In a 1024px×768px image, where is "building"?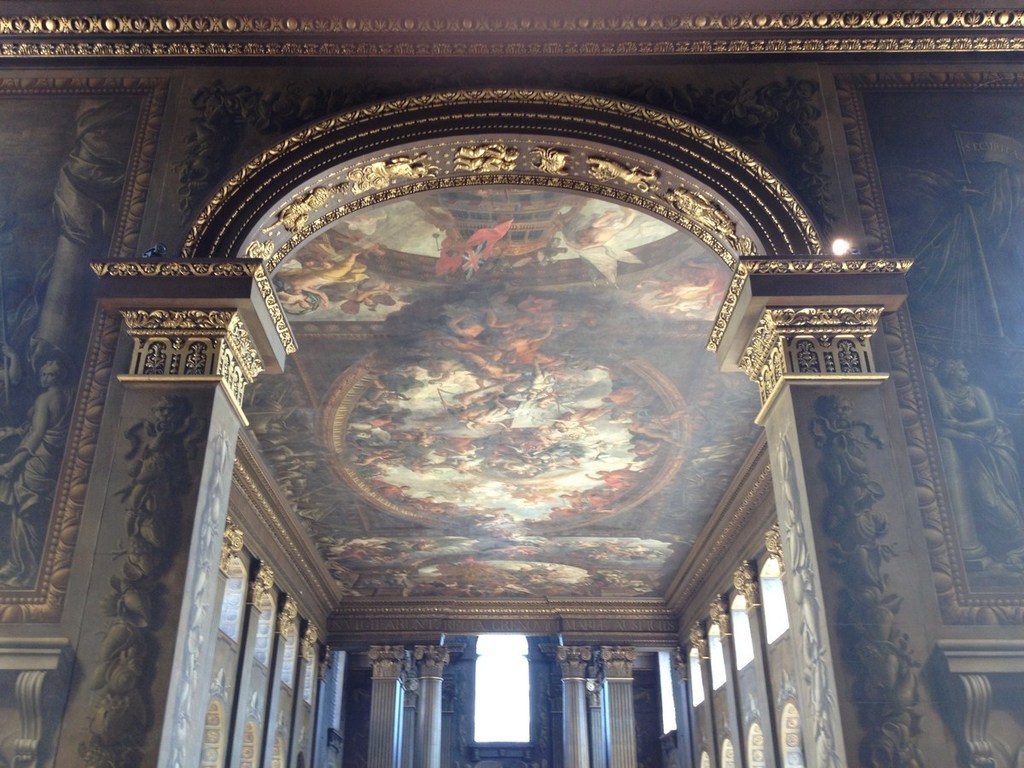
(0, 0, 1023, 767).
